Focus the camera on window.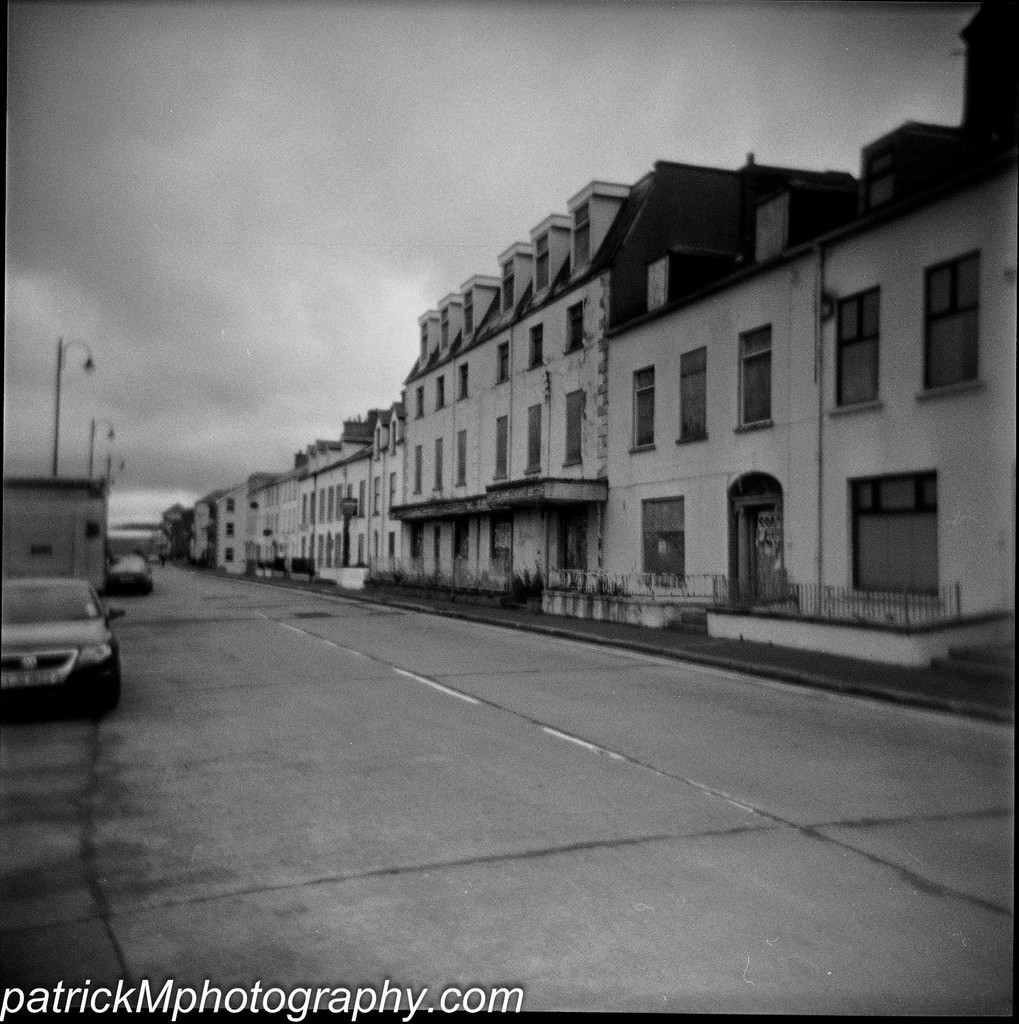
Focus region: bbox(499, 259, 514, 308).
